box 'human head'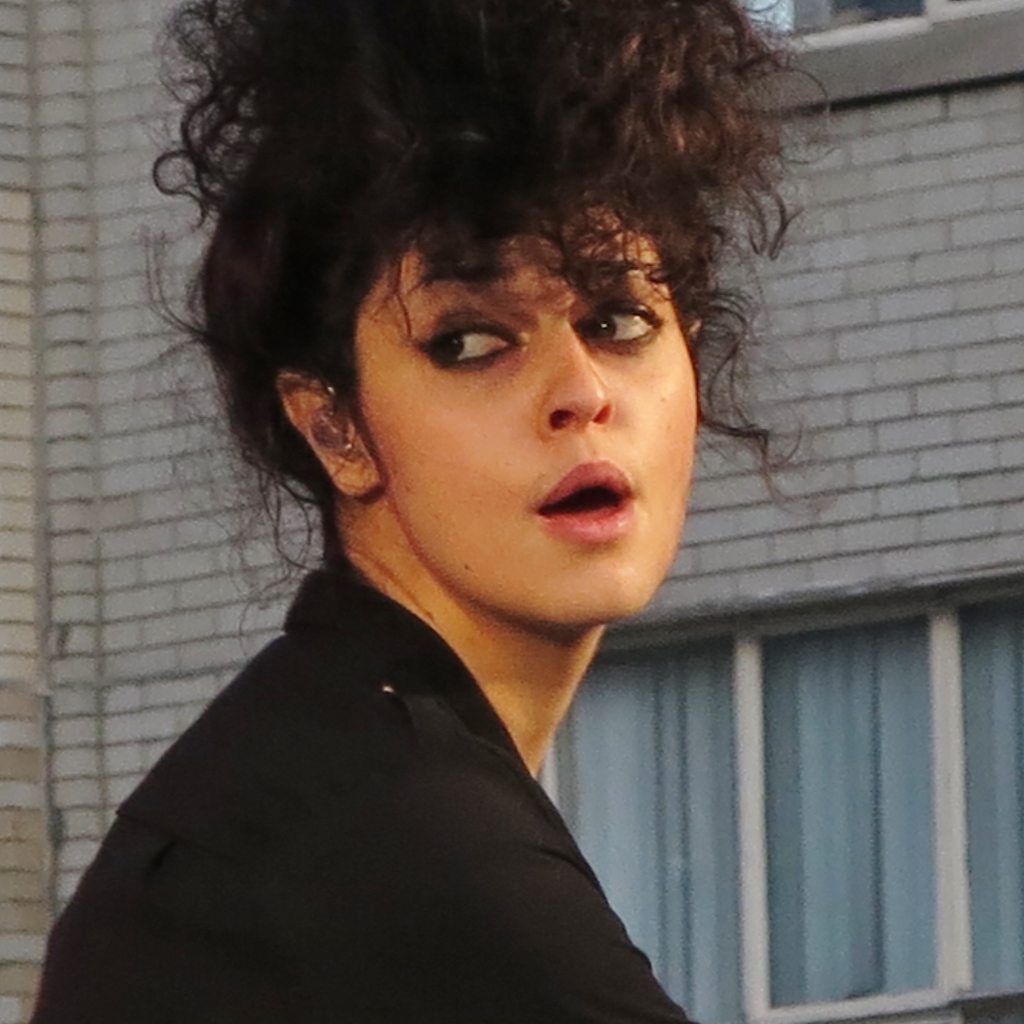
161, 0, 814, 644
